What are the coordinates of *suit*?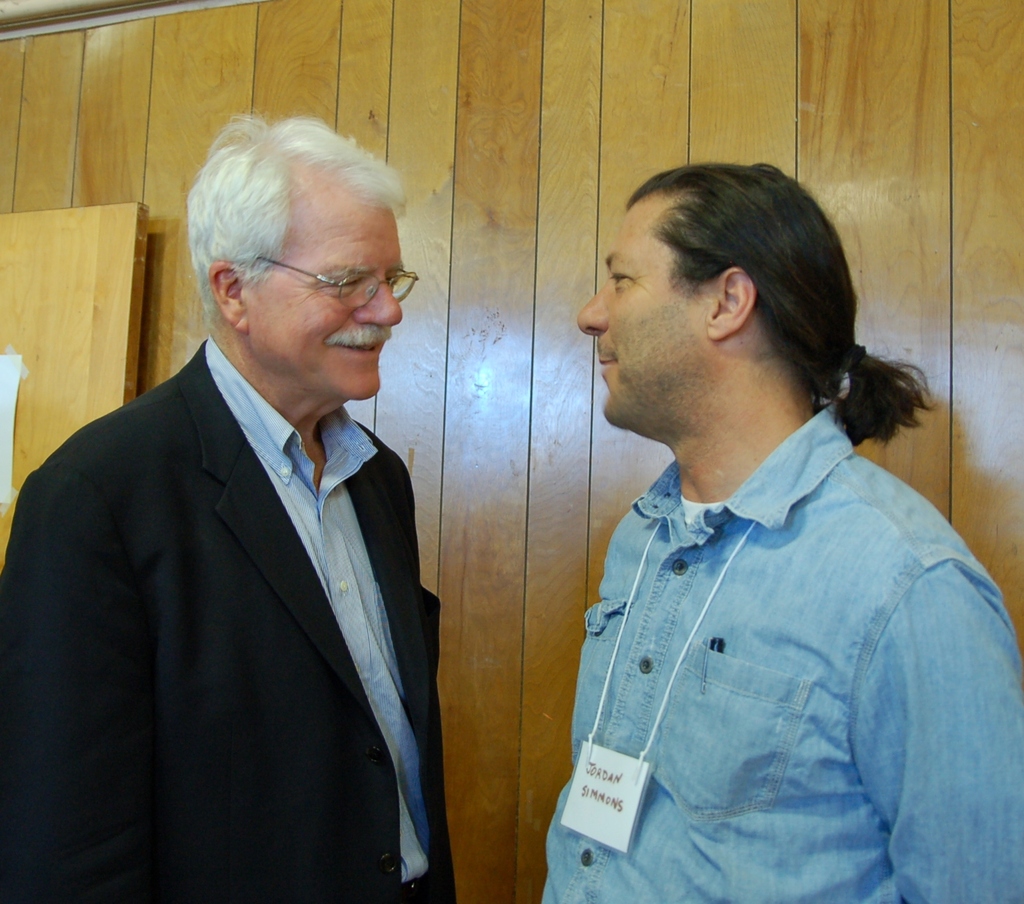
[left=0, top=339, right=457, bottom=903].
